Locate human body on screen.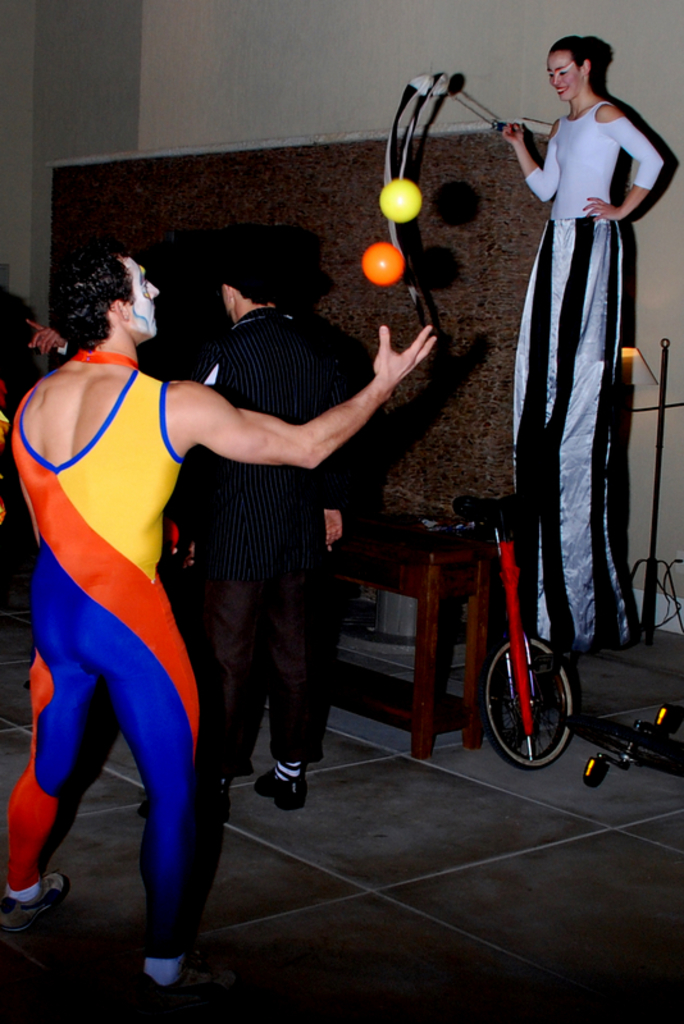
On screen at [left=168, top=233, right=362, bottom=803].
